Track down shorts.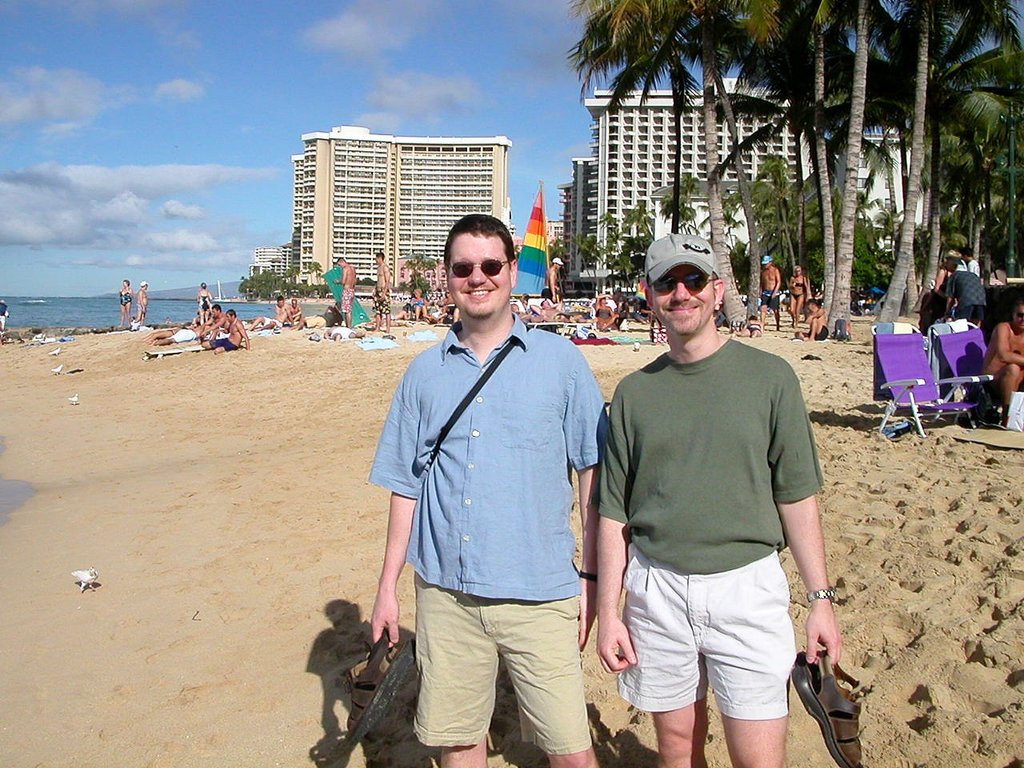
Tracked to <box>606,554,823,707</box>.
